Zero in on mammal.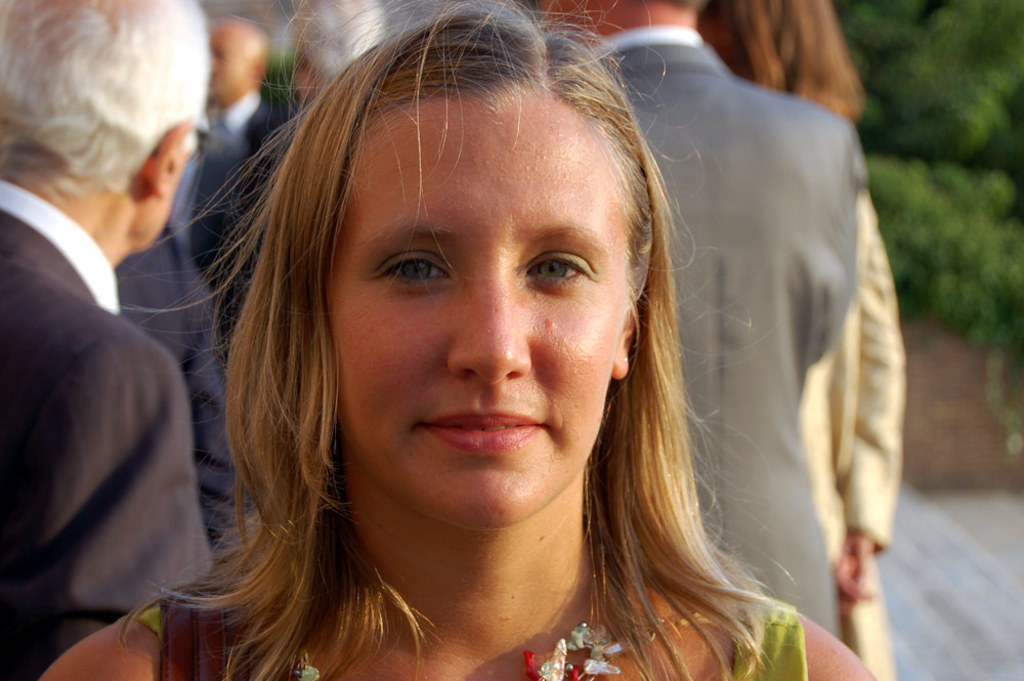
Zeroed in: left=169, top=2, right=284, bottom=329.
